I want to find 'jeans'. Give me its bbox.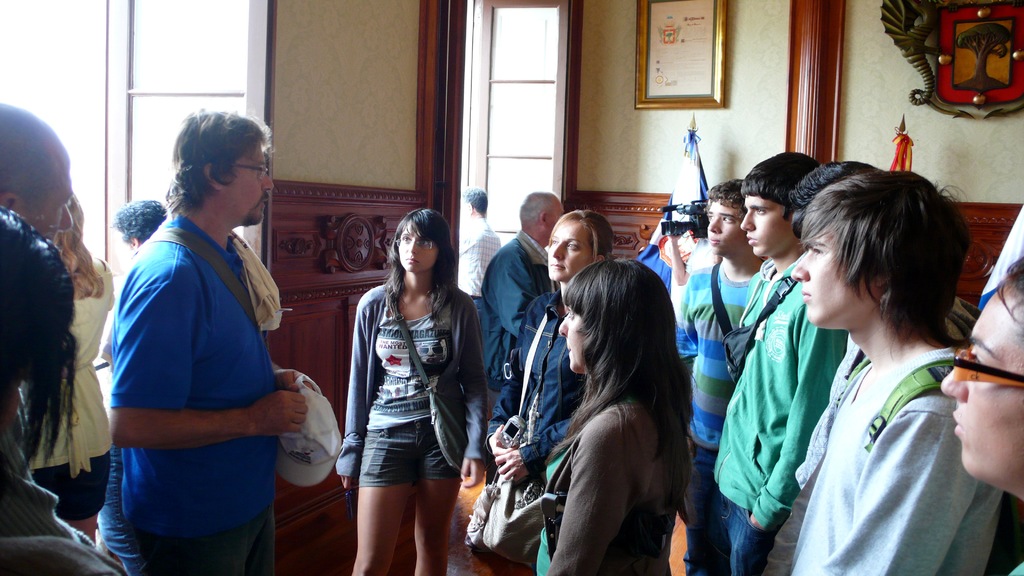
724,497,776,575.
